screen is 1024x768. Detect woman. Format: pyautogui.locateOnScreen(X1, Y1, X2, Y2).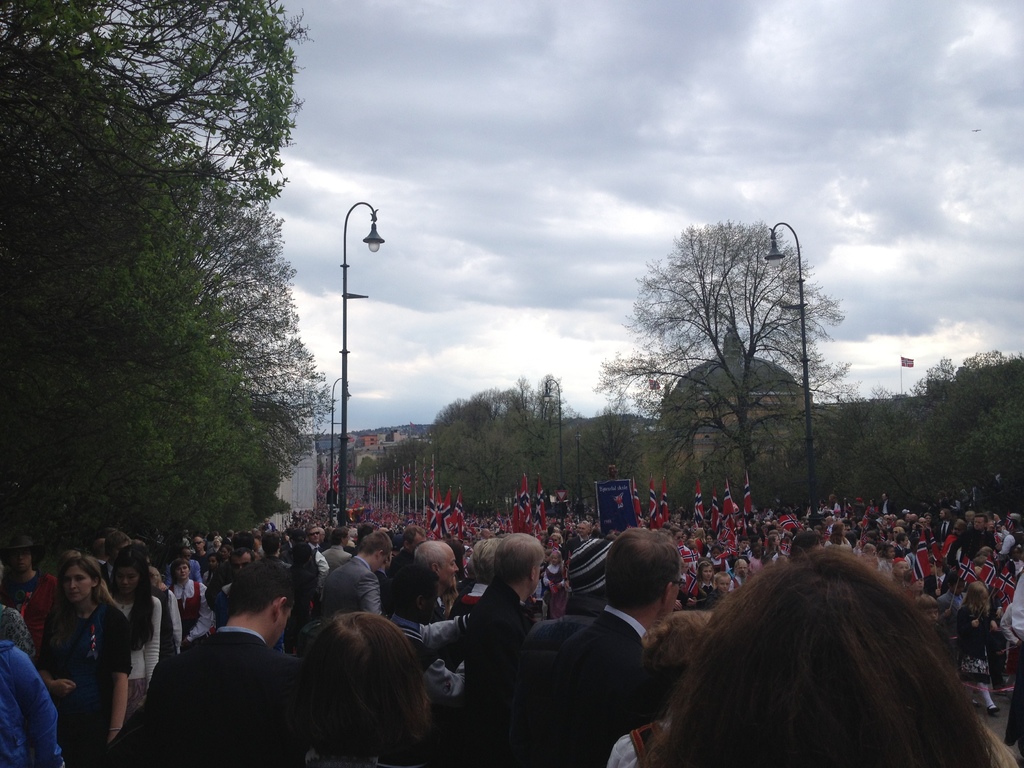
pyautogui.locateOnScreen(102, 543, 164, 713).
